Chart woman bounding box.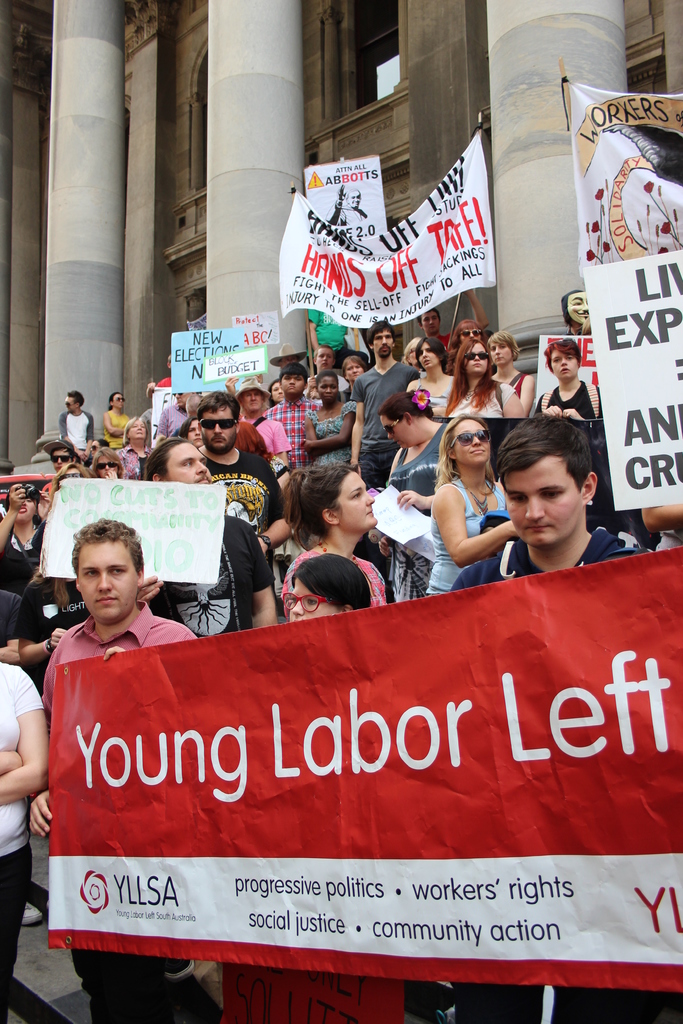
Charted: [406, 335, 454, 410].
